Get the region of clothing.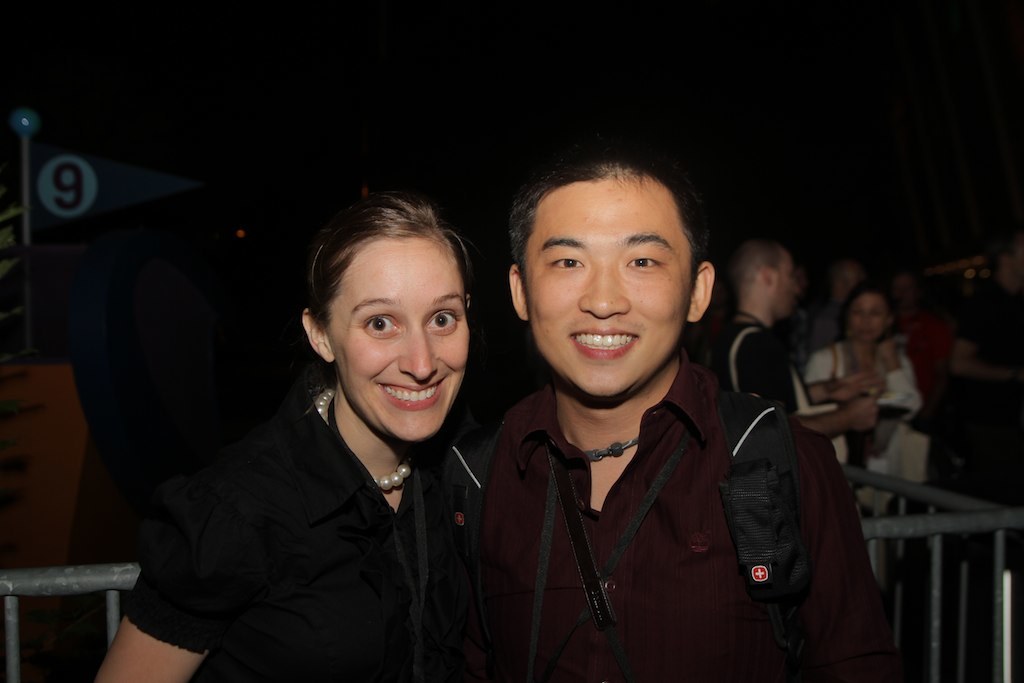
crop(123, 385, 488, 682).
